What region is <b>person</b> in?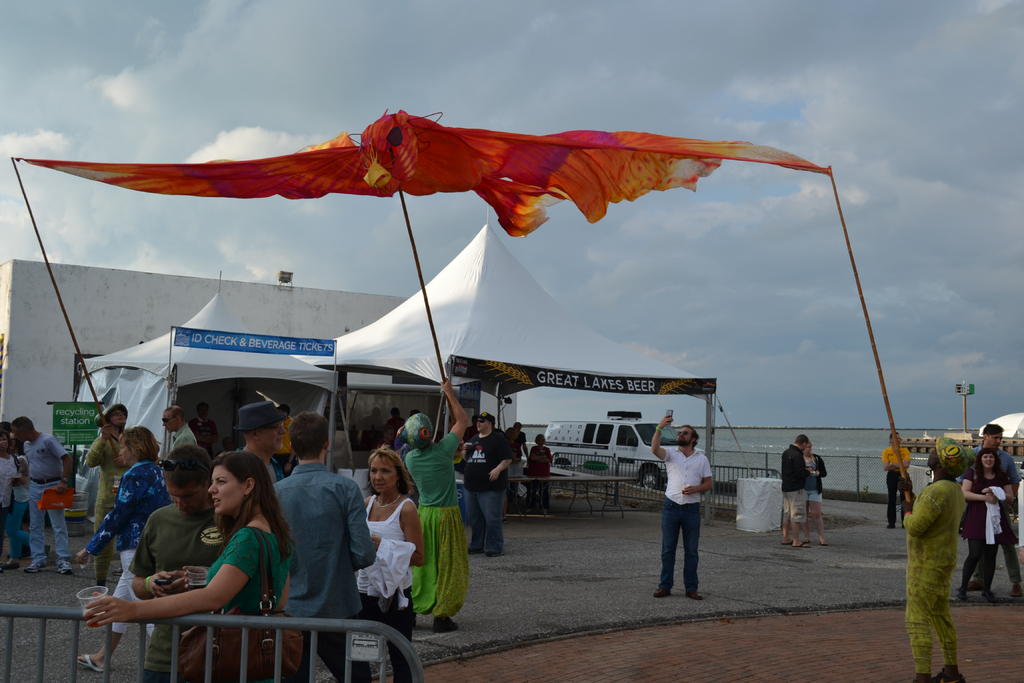
box(387, 382, 474, 623).
